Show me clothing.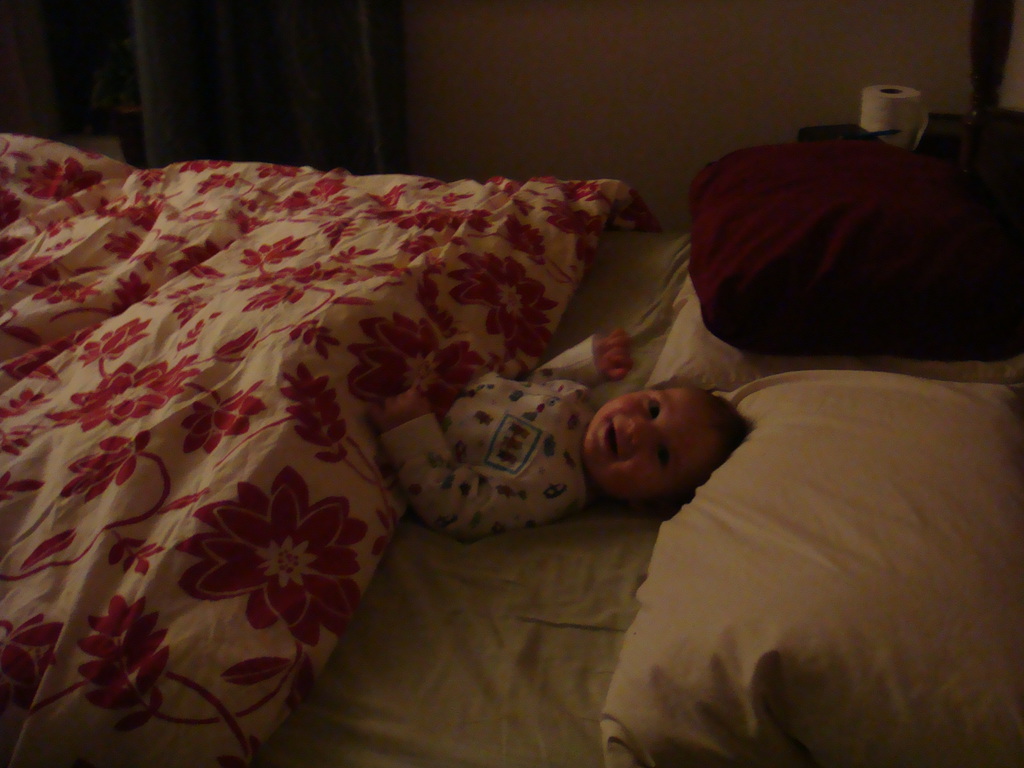
clothing is here: x1=388 y1=354 x2=640 y2=562.
